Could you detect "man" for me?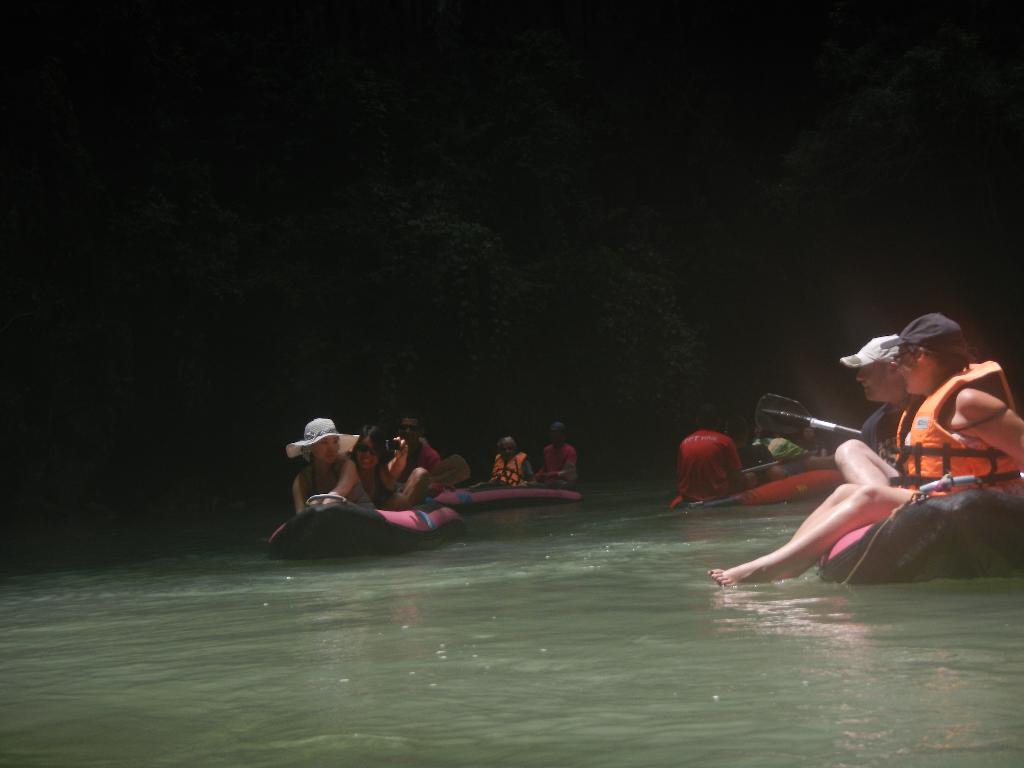
Detection result: select_region(837, 333, 916, 466).
